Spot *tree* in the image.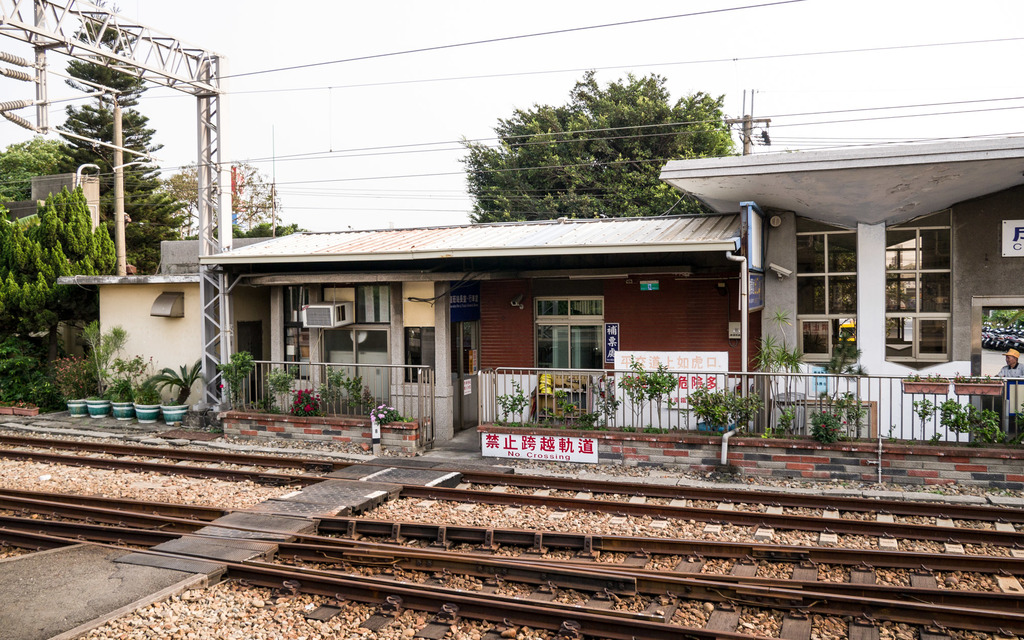
*tree* found at (456, 68, 744, 222).
